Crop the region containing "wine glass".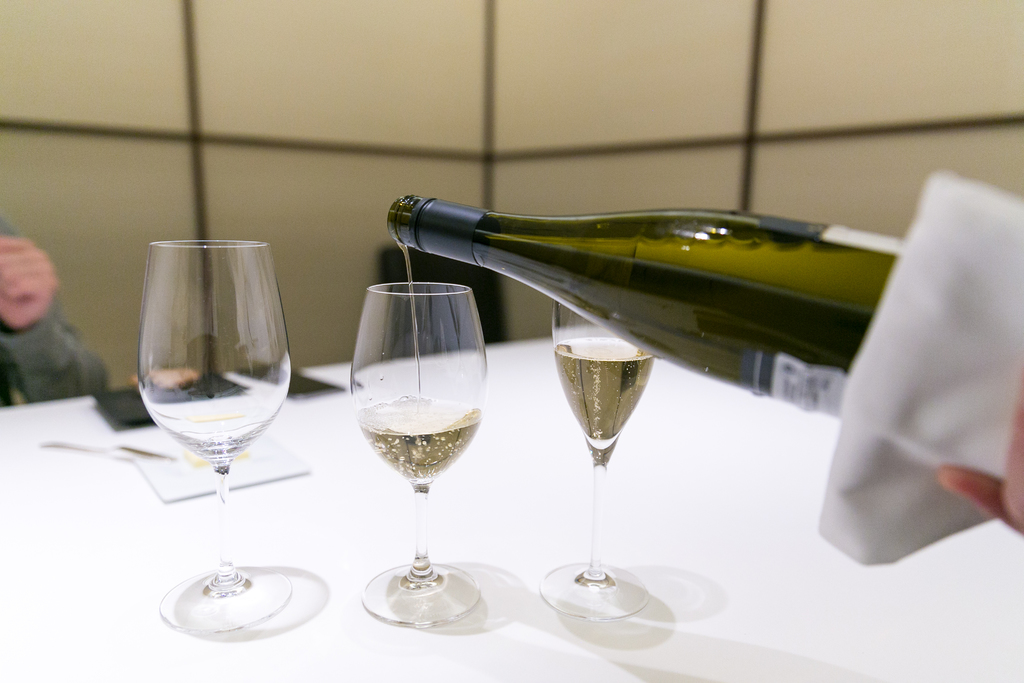
Crop region: 535, 295, 650, 620.
